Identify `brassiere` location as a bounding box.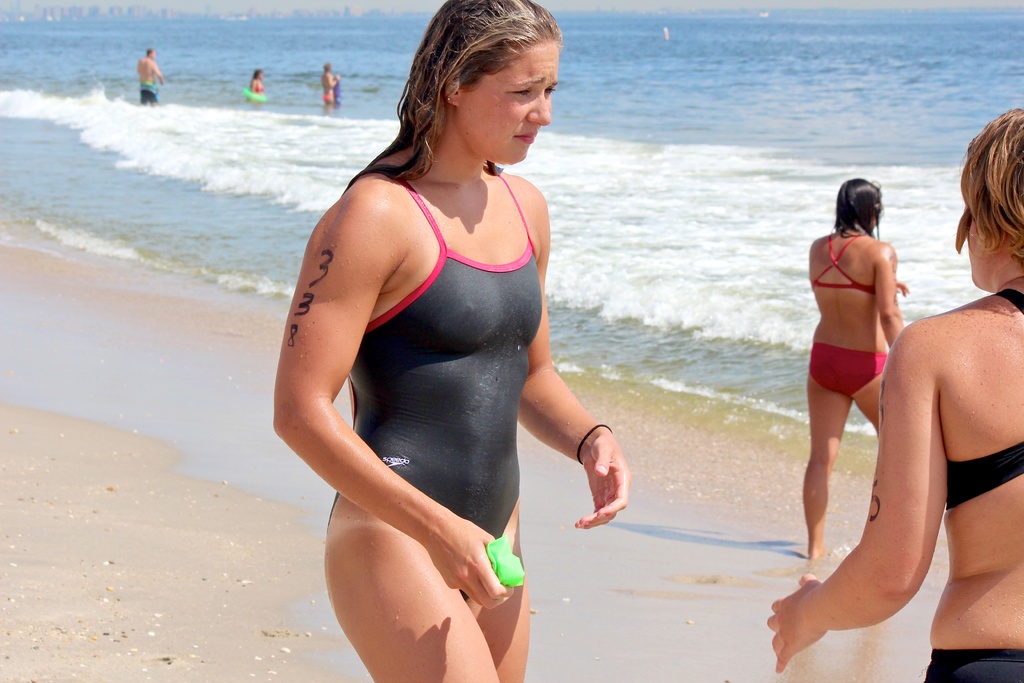
box(343, 163, 541, 379).
